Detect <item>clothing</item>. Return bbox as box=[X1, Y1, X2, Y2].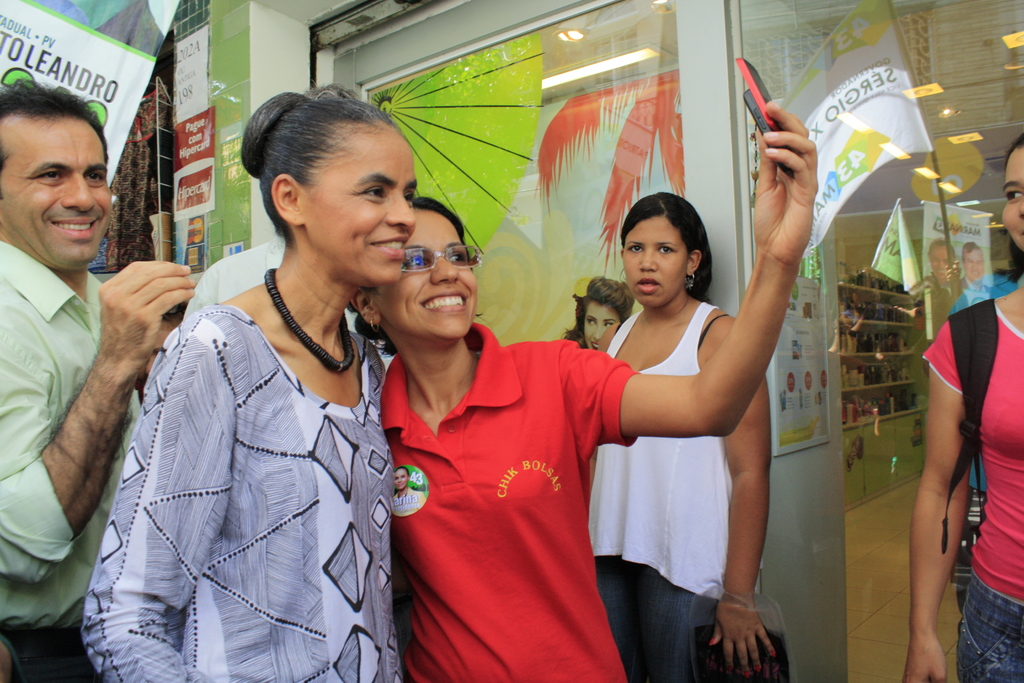
box=[181, 233, 286, 320].
